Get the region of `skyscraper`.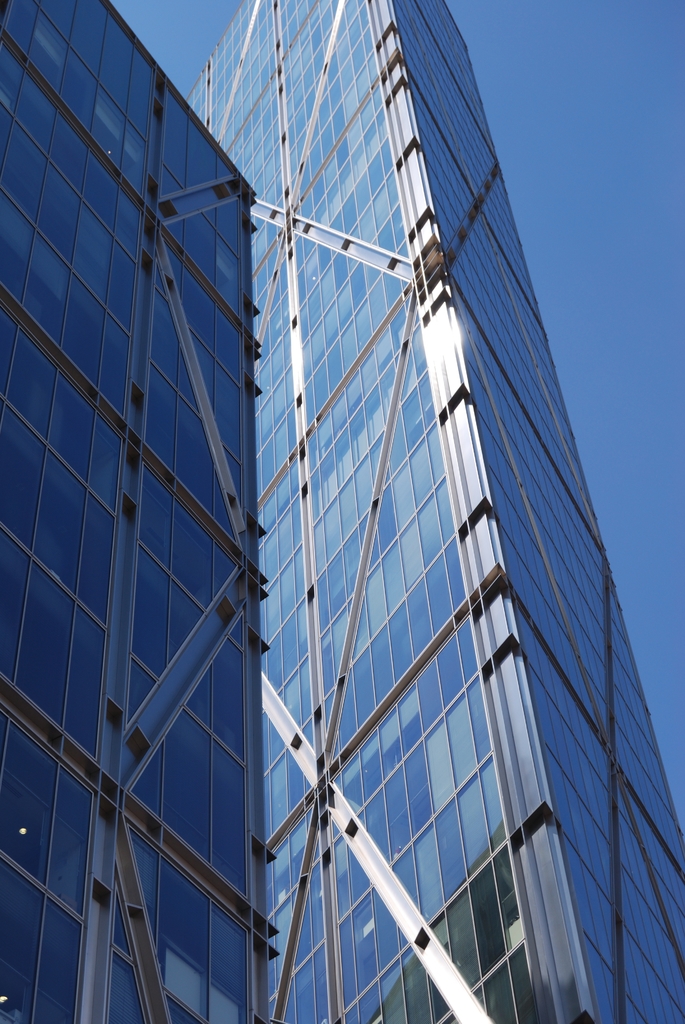
{"left": 27, "top": 0, "right": 288, "bottom": 1008}.
